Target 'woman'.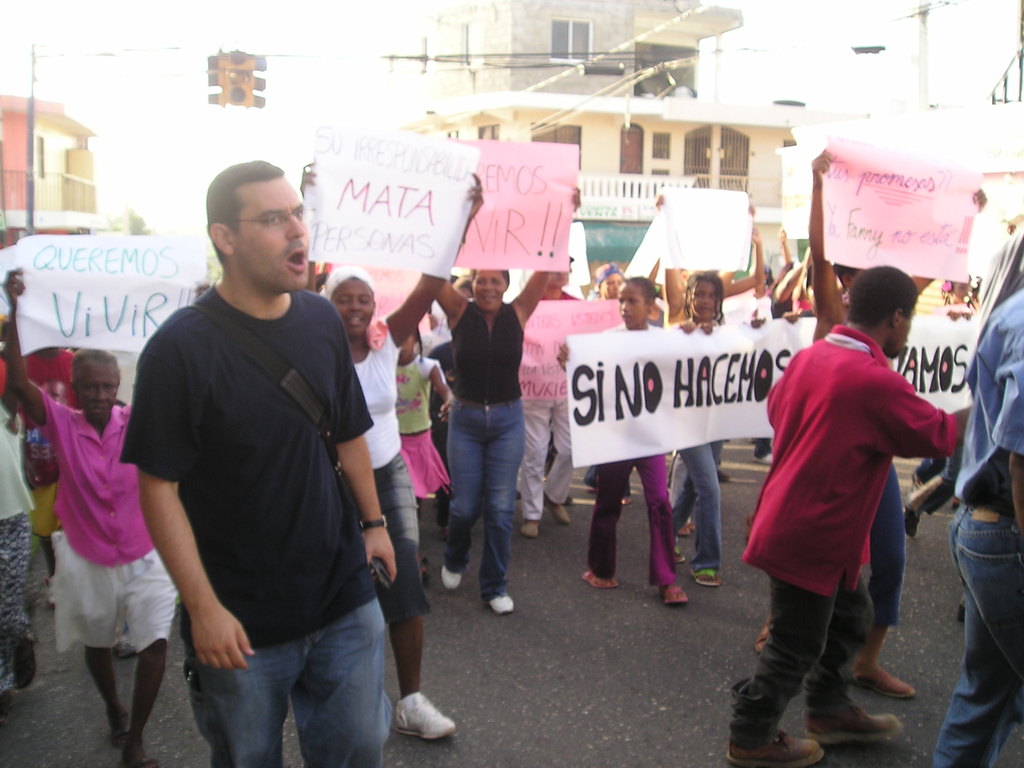
Target region: bbox=[287, 169, 485, 746].
